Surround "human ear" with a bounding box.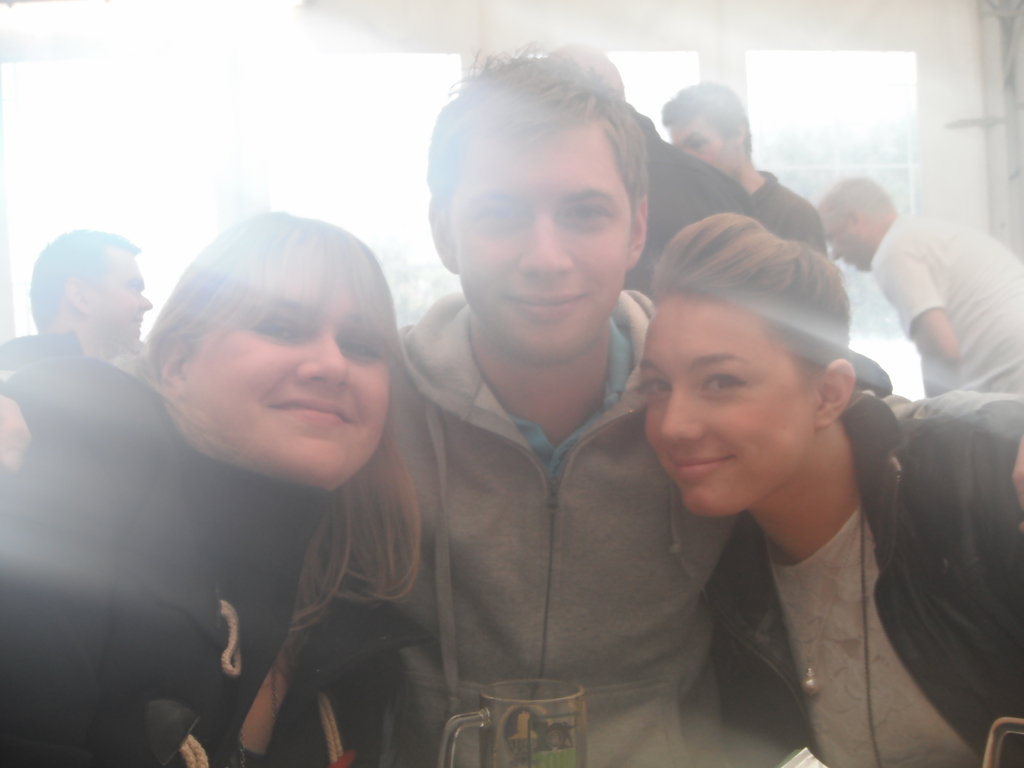
{"left": 732, "top": 118, "right": 749, "bottom": 142}.
